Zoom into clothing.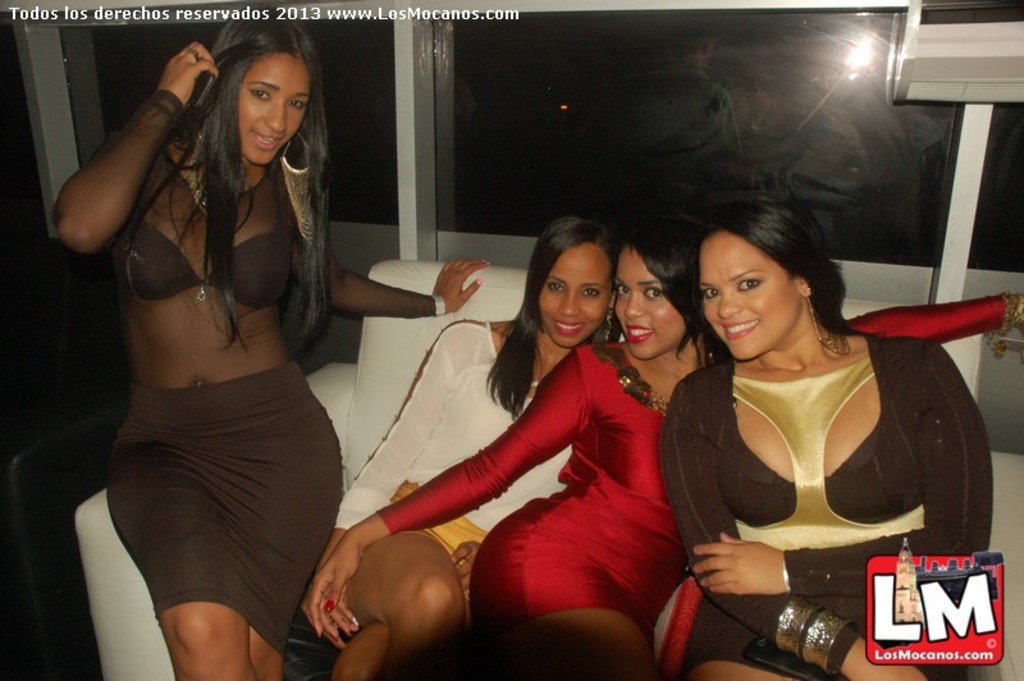
Zoom target: left=361, top=292, right=1023, bottom=650.
